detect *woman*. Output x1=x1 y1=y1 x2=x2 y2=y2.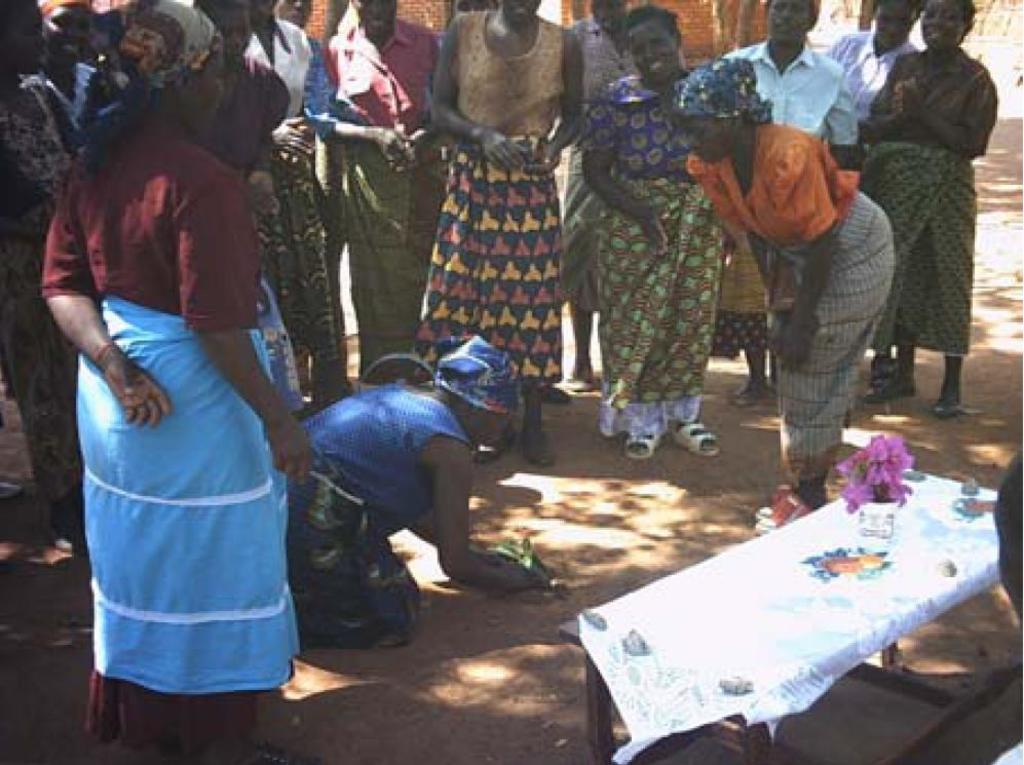
x1=855 y1=0 x2=997 y2=412.
